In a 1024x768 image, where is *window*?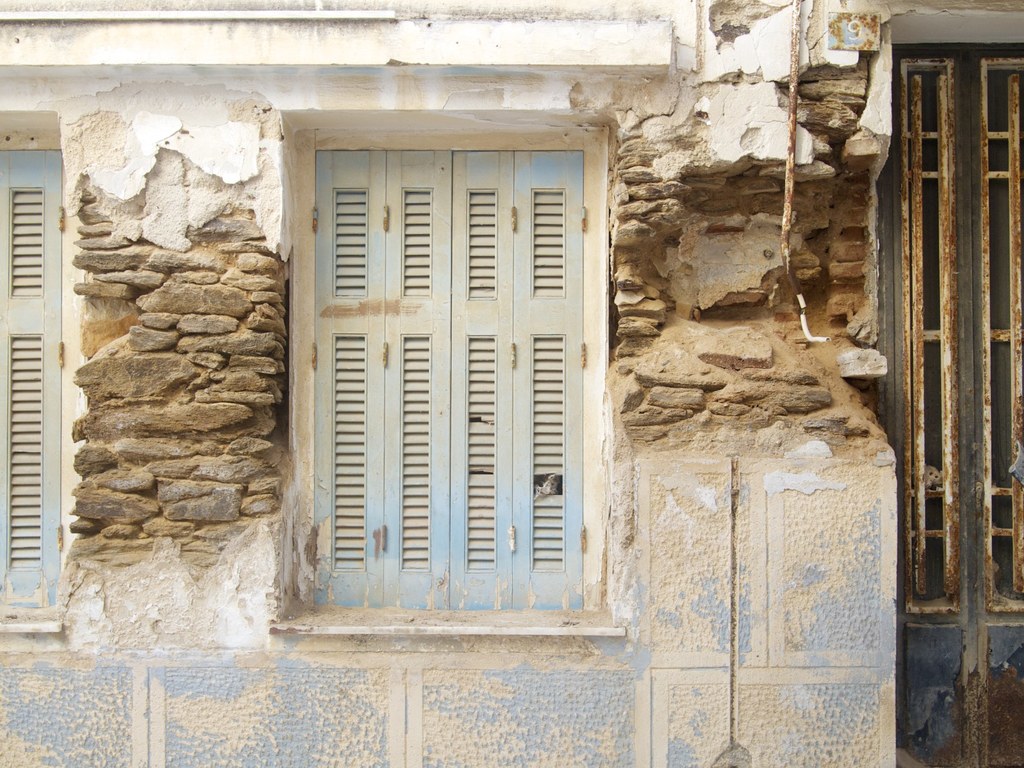
Rect(269, 110, 637, 639).
